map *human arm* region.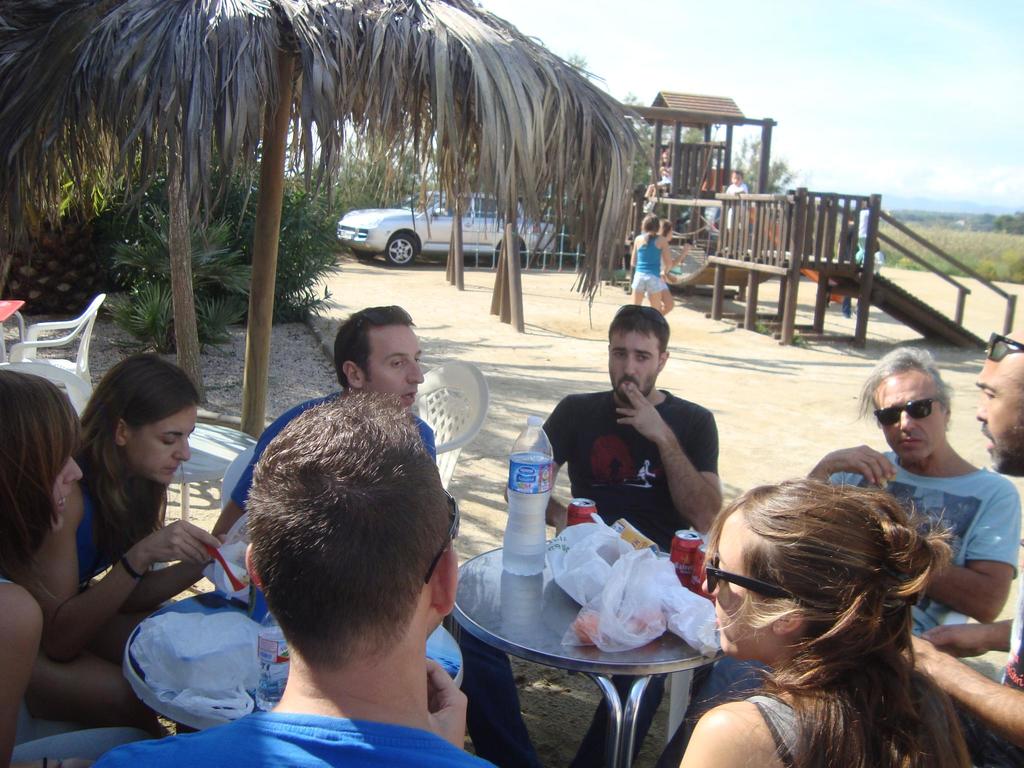
Mapped to 15/481/223/668.
